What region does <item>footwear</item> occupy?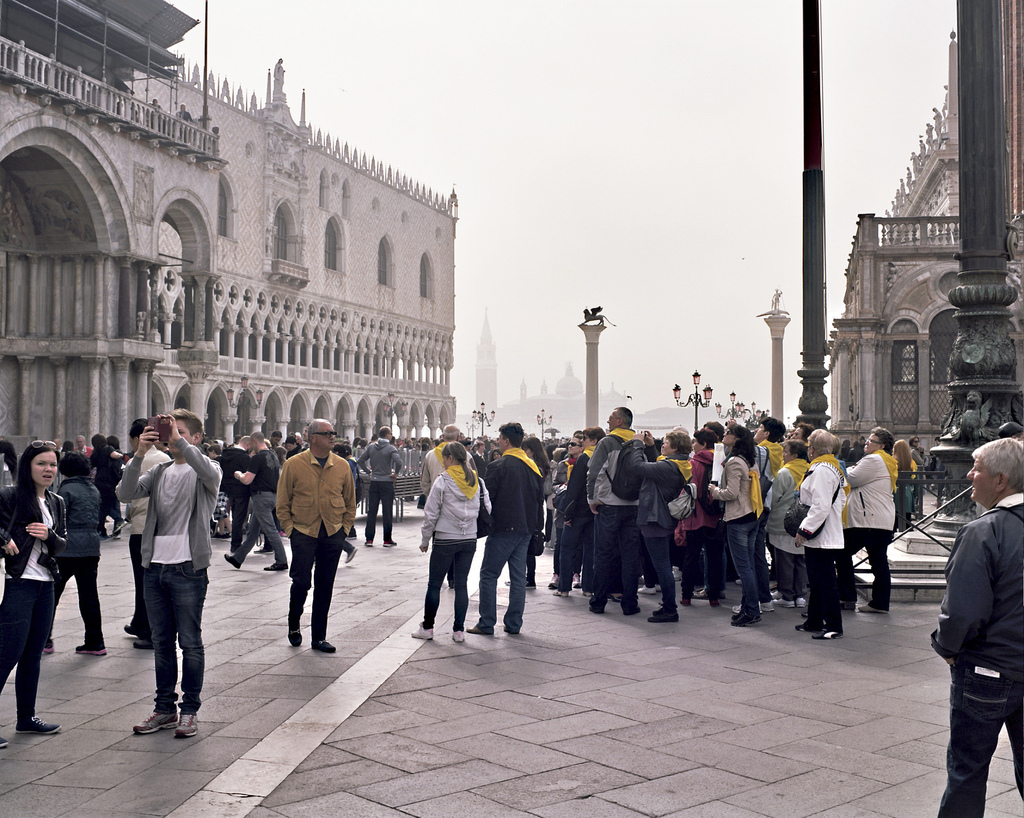
(309, 638, 337, 651).
